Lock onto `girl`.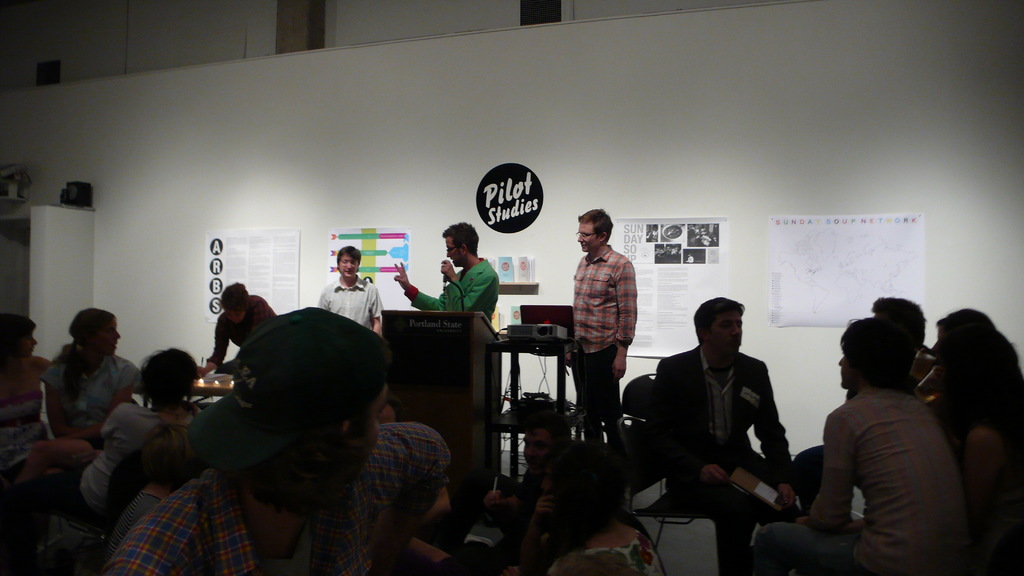
Locked: bbox(39, 305, 139, 452).
